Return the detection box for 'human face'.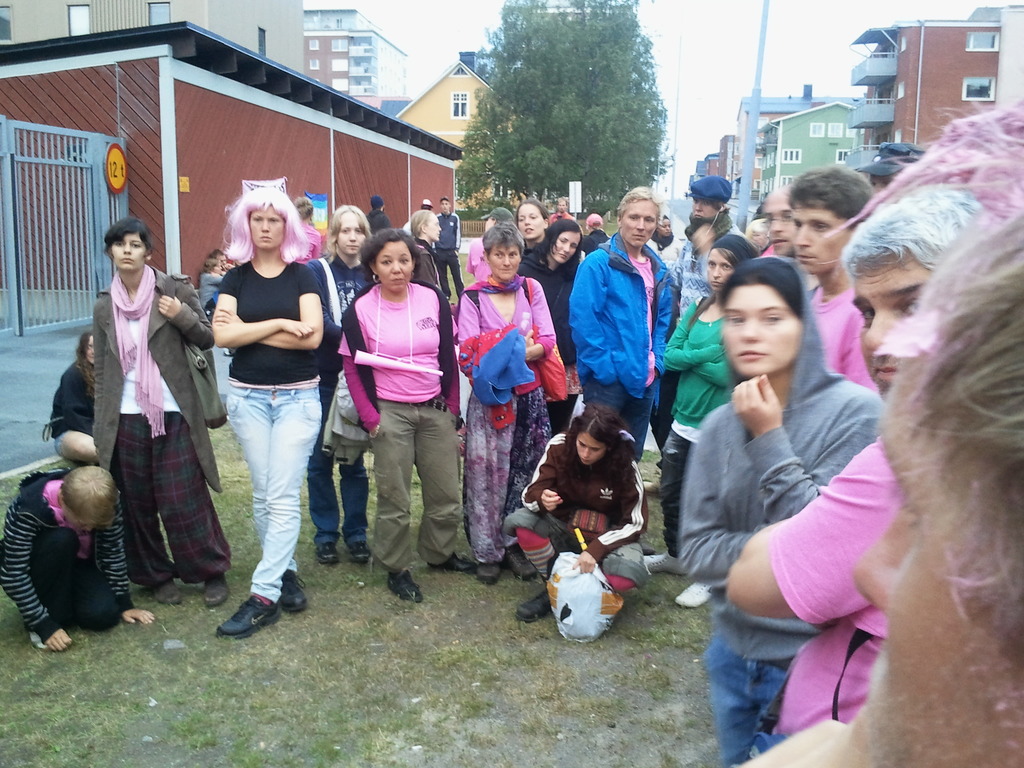
detection(557, 200, 568, 213).
